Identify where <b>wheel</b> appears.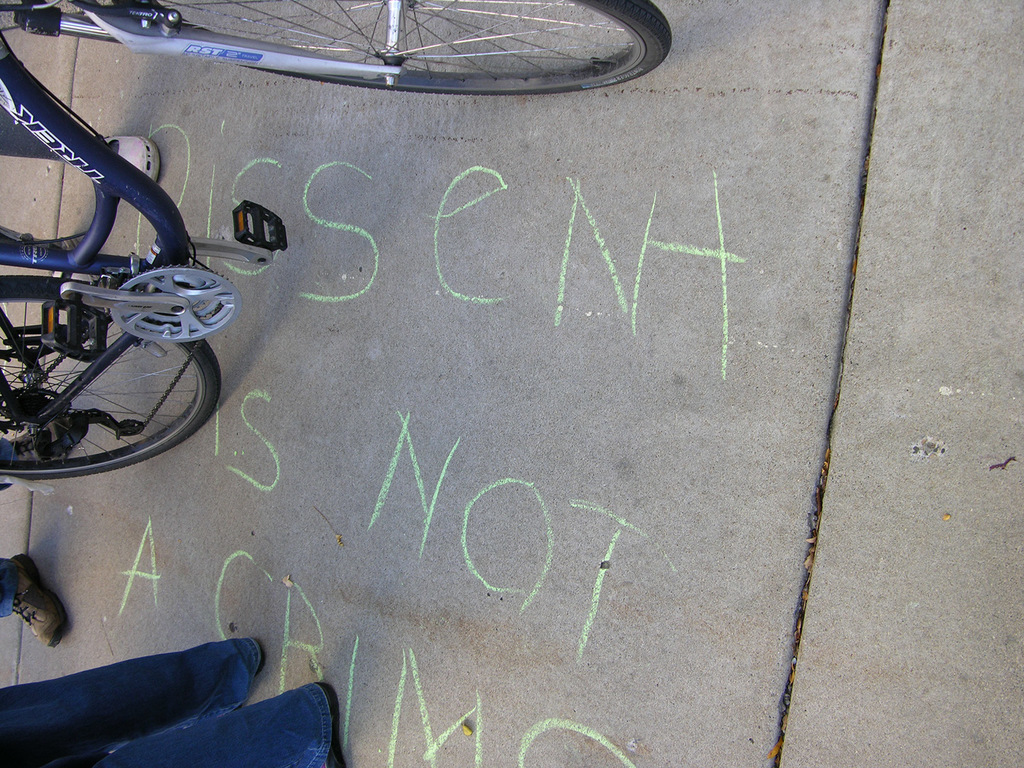
Appears at bbox=(0, 275, 223, 478).
